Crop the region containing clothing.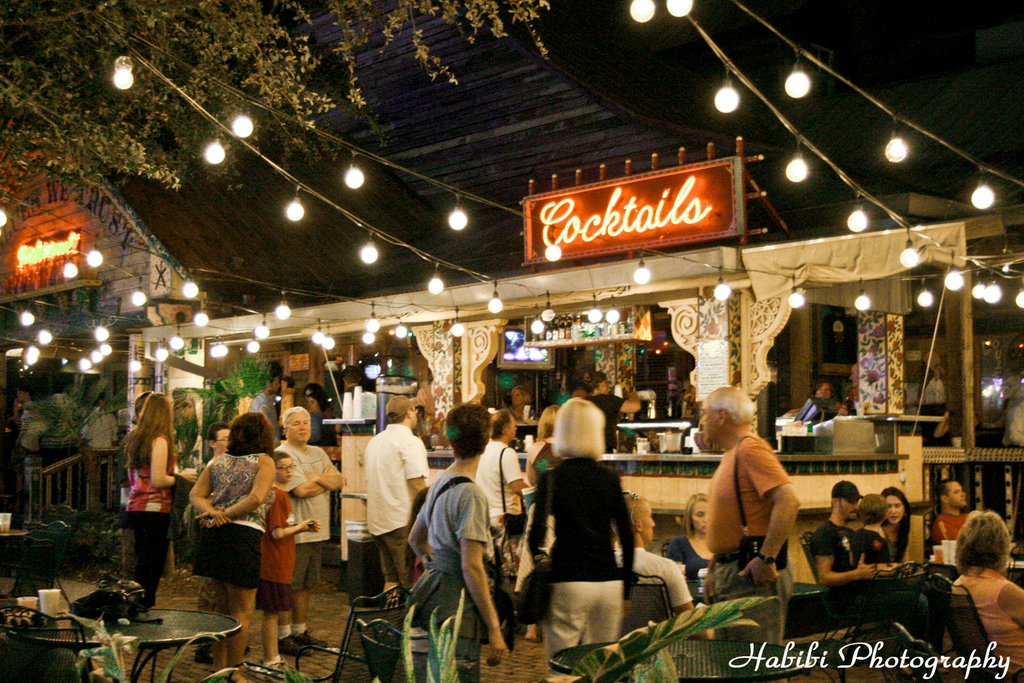
Crop region: <bbox>308, 406, 324, 440</bbox>.
